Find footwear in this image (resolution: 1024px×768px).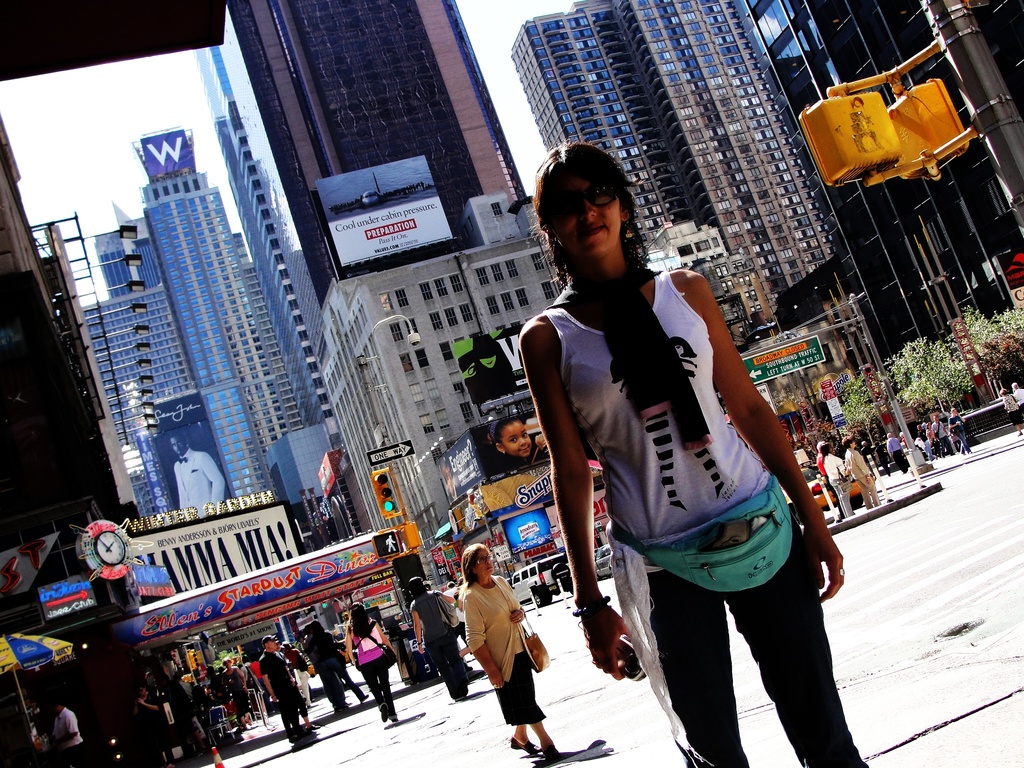
<box>380,701,388,724</box>.
